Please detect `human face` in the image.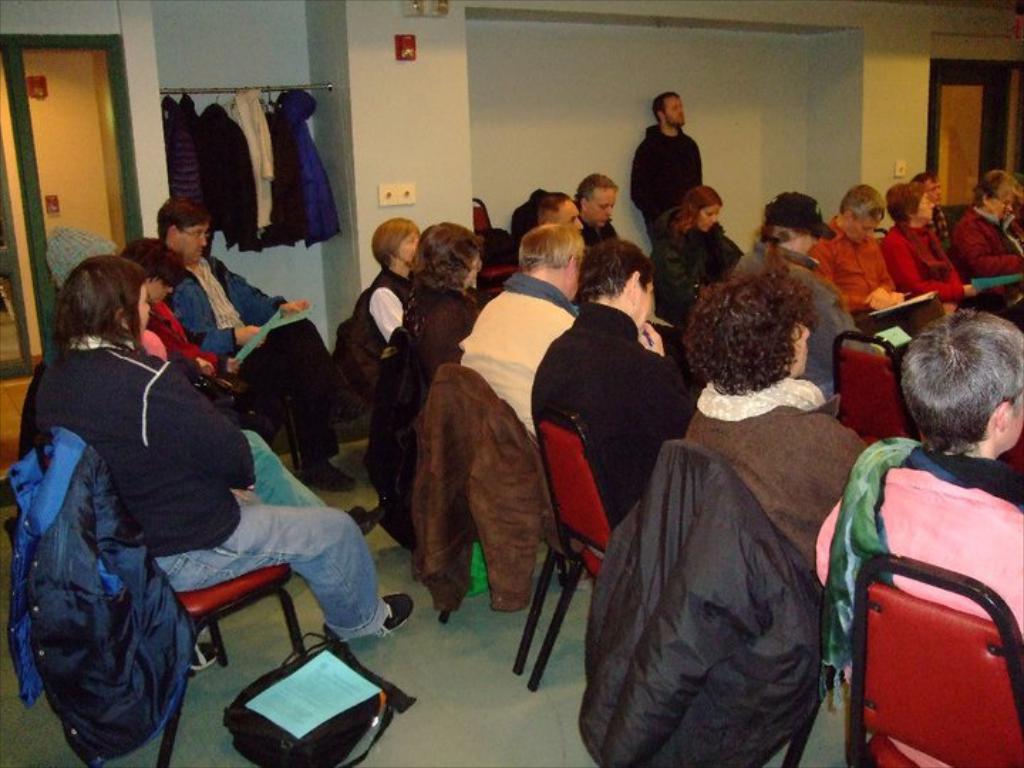
(x1=634, y1=286, x2=654, y2=321).
